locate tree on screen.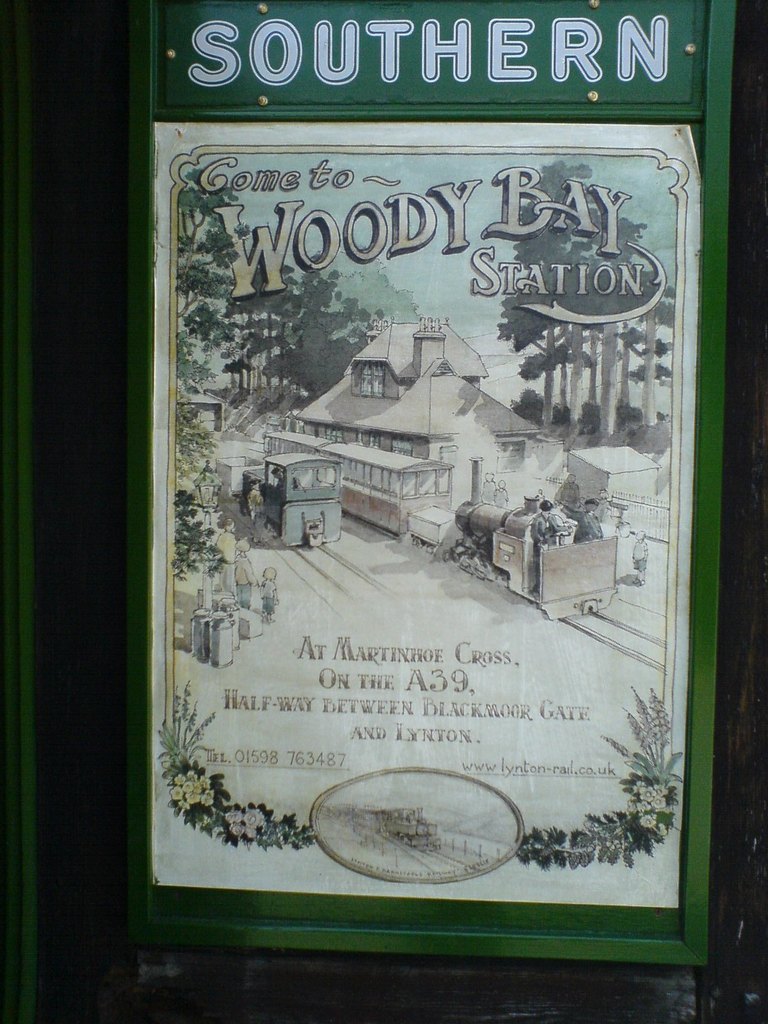
On screen at 220,255,387,407.
